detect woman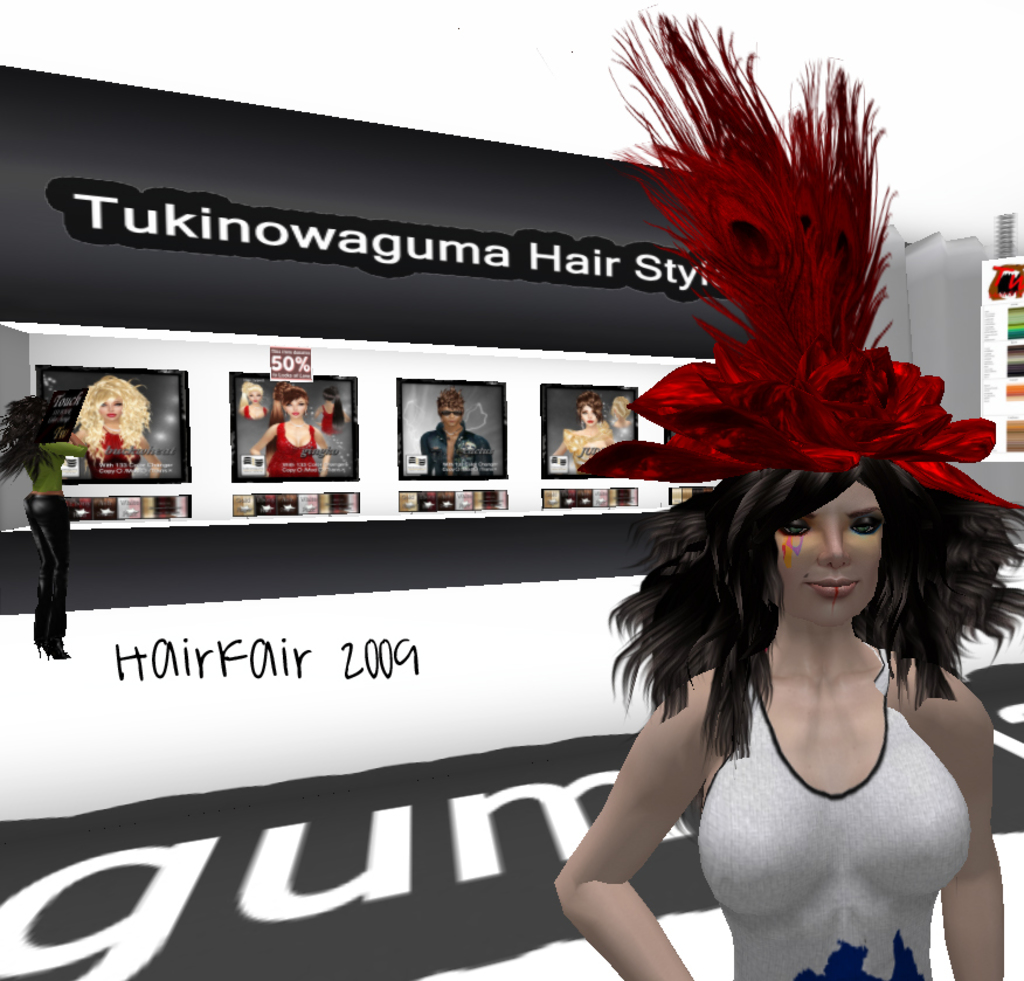
[left=244, top=387, right=333, bottom=479]
